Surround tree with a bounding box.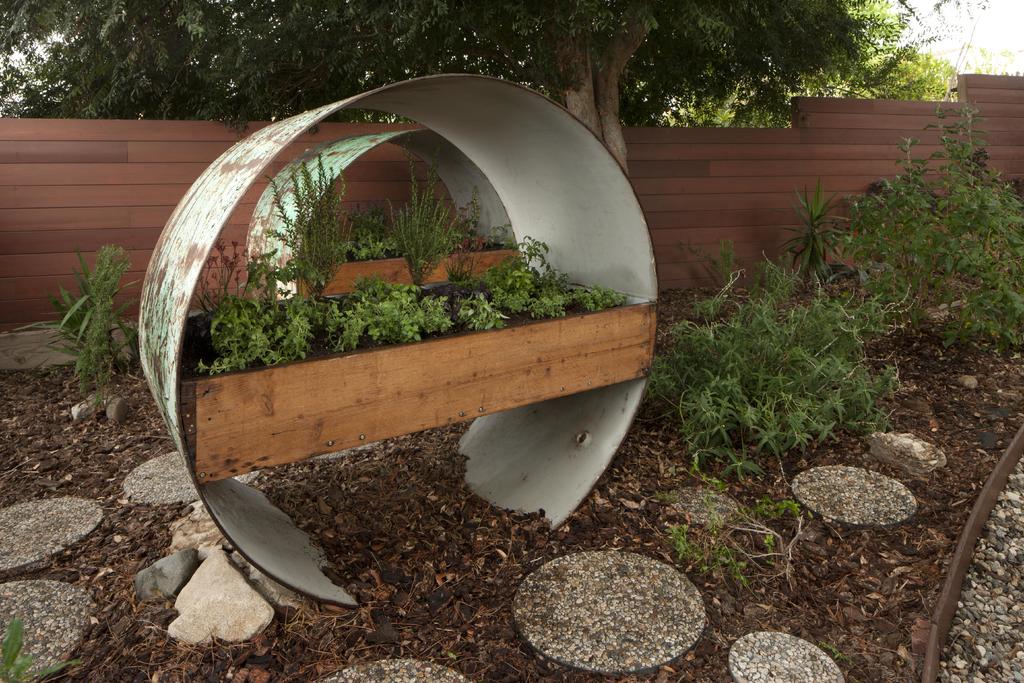
[x1=0, y1=2, x2=925, y2=177].
